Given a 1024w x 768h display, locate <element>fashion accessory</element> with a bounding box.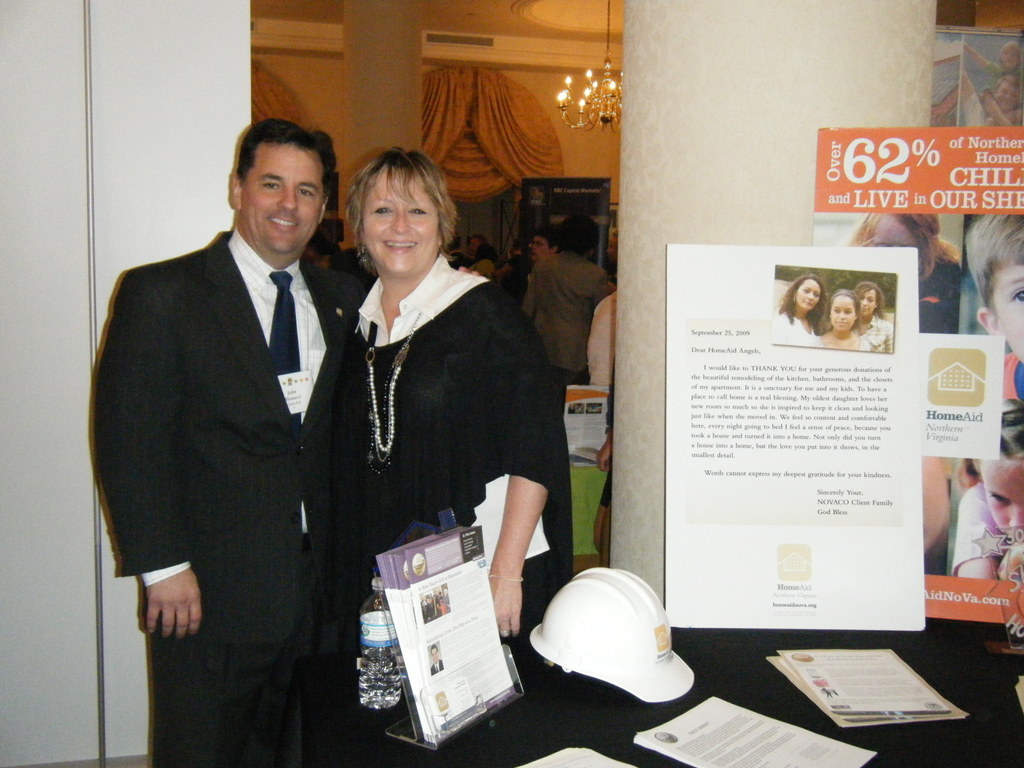
Located: (852,314,863,322).
